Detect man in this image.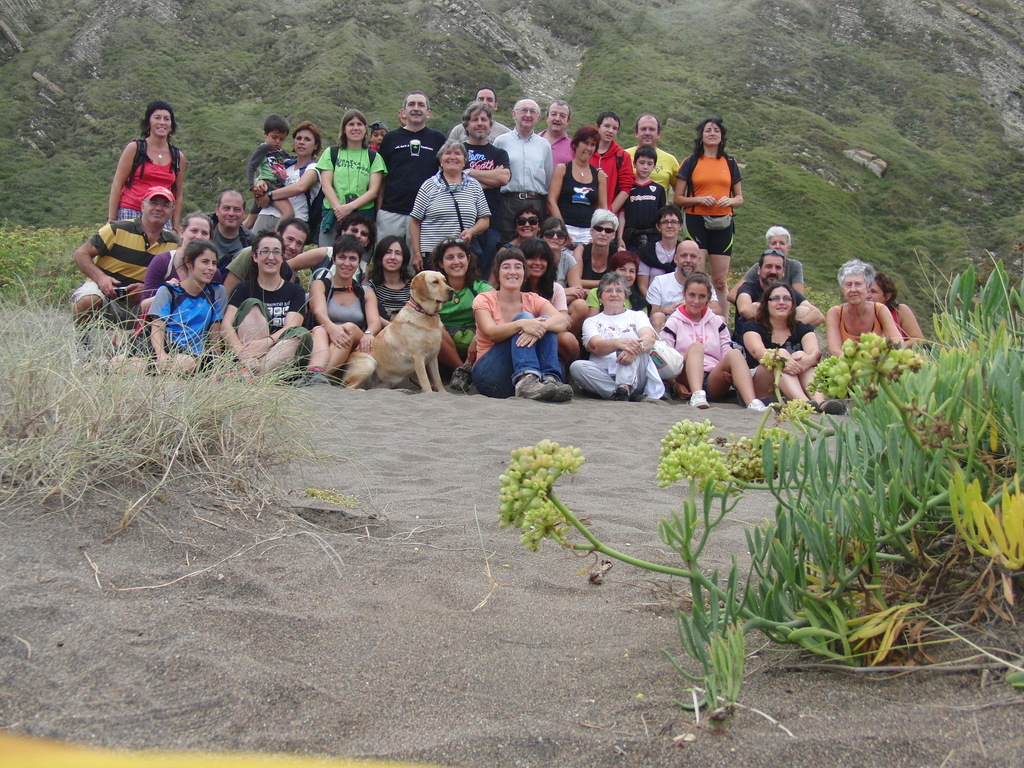
Detection: Rect(536, 99, 579, 170).
